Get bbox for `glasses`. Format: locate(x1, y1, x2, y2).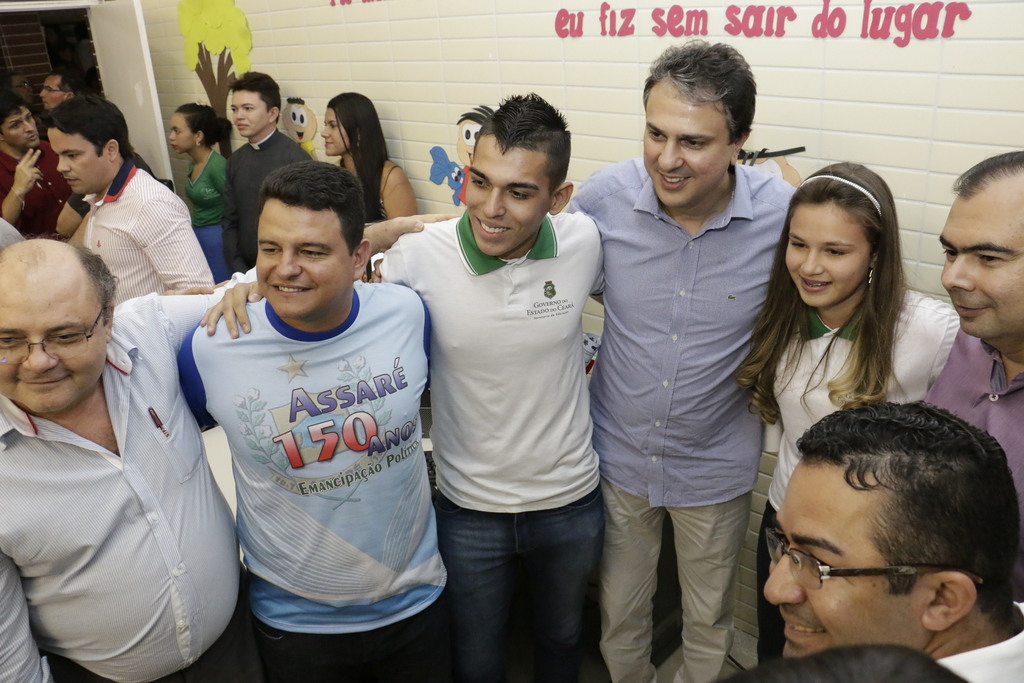
locate(0, 322, 112, 365).
